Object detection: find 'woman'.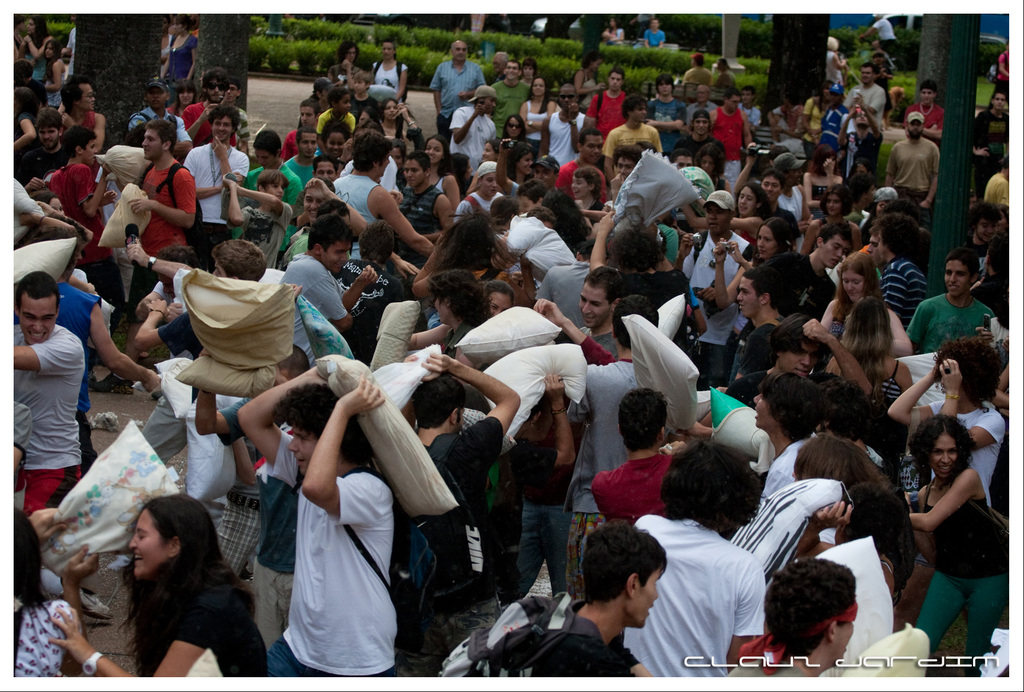
(x1=11, y1=82, x2=41, y2=168).
